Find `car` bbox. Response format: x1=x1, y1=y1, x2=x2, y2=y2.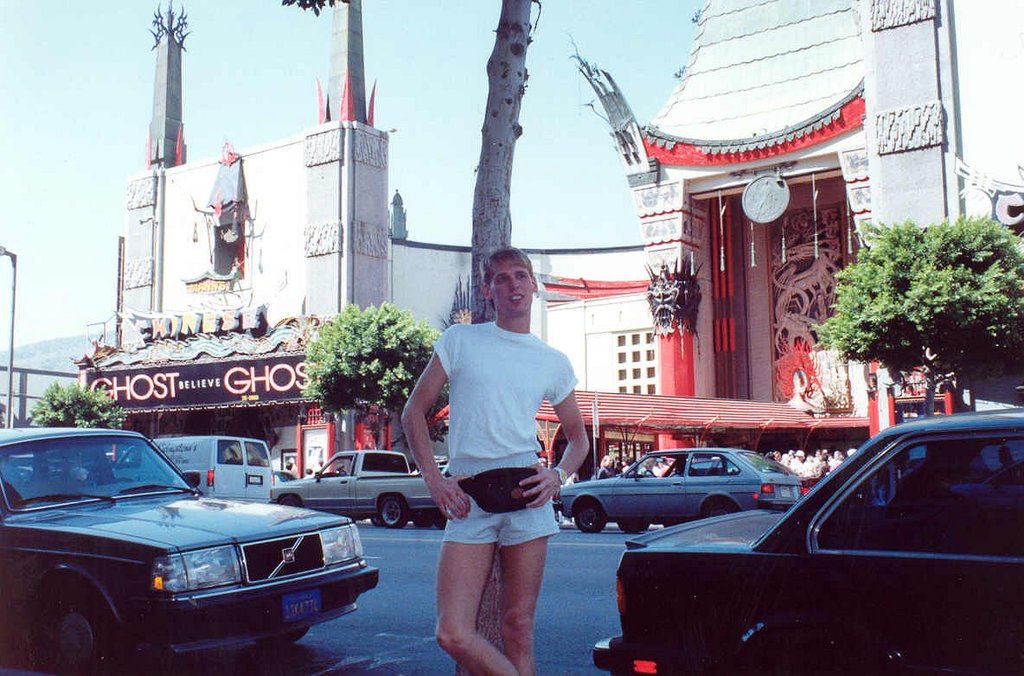
x1=417, y1=465, x2=449, y2=528.
